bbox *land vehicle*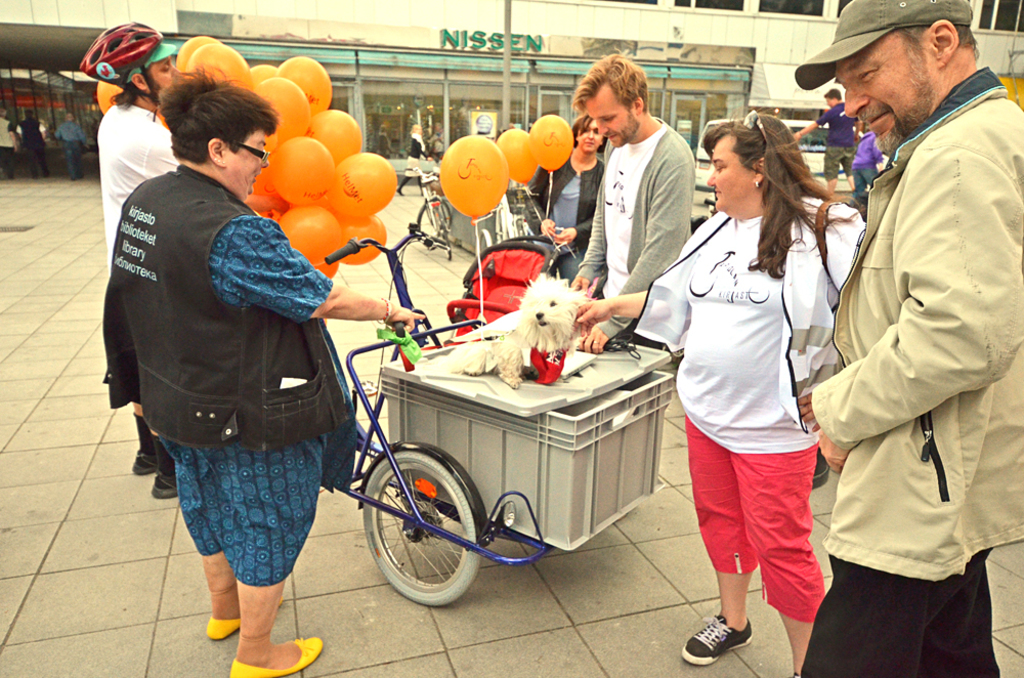
<region>403, 169, 455, 262</region>
